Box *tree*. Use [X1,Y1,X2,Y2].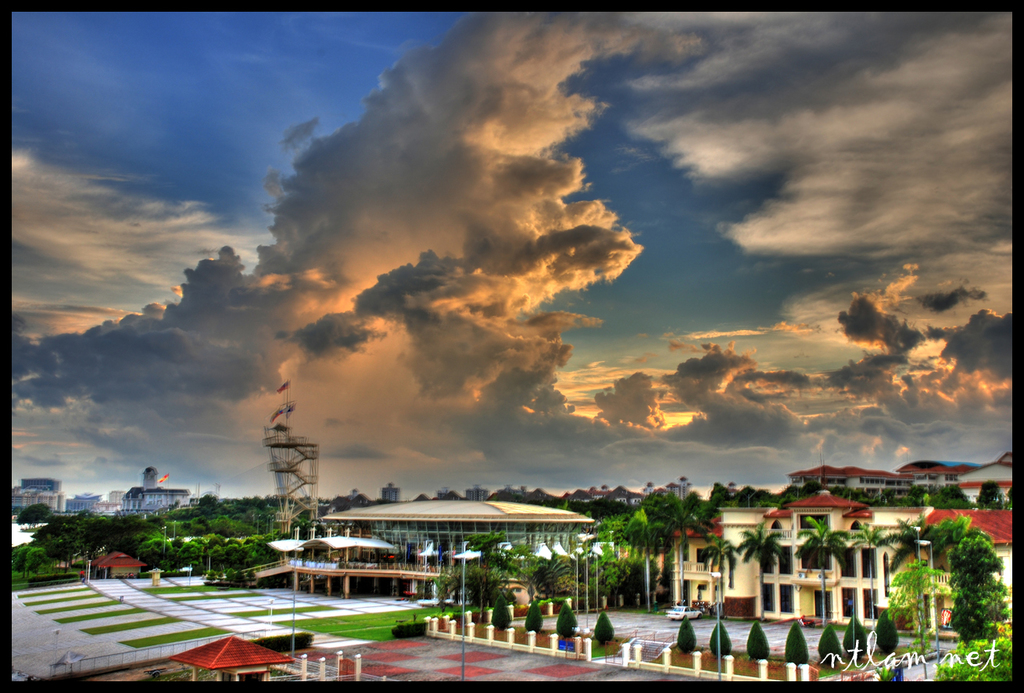
[785,619,812,662].
